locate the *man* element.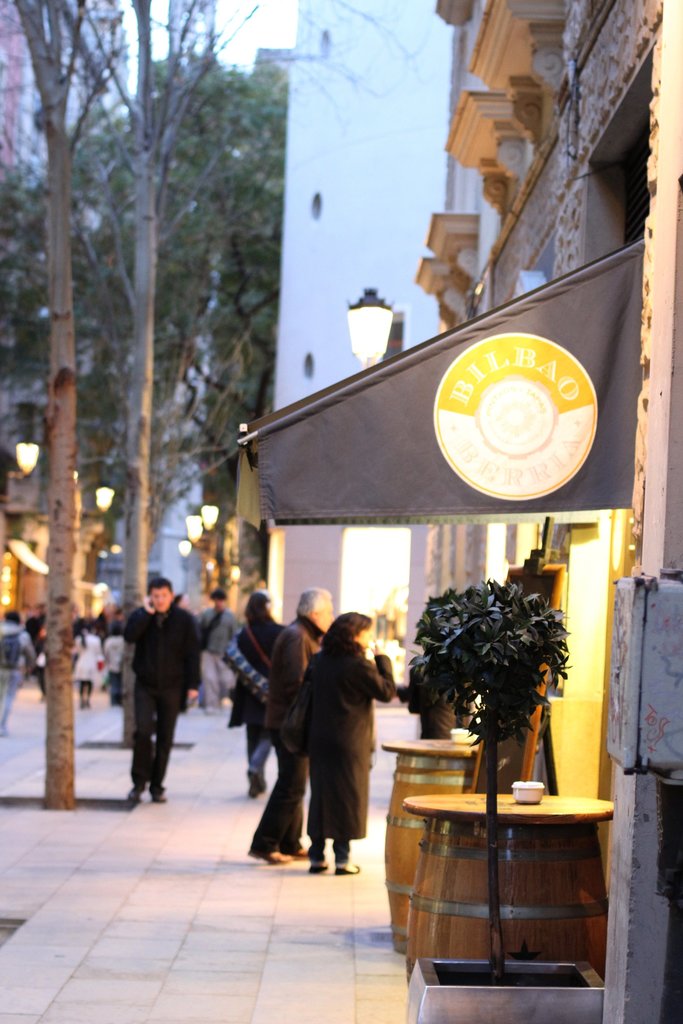
Element bbox: <region>242, 586, 337, 860</region>.
